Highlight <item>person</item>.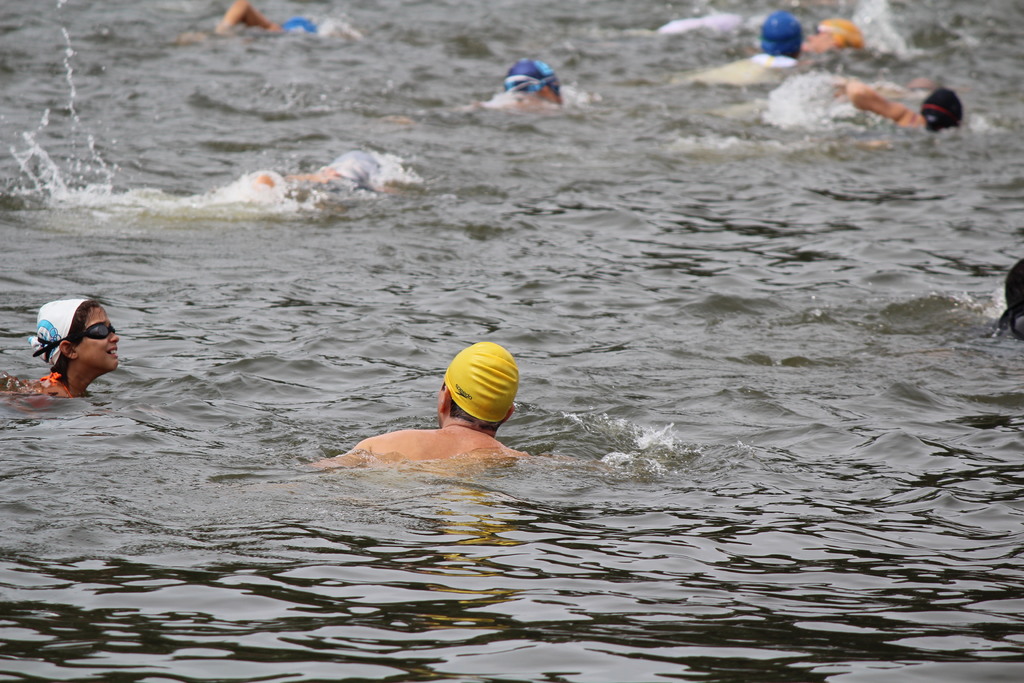
Highlighted region: 675:9:801:83.
